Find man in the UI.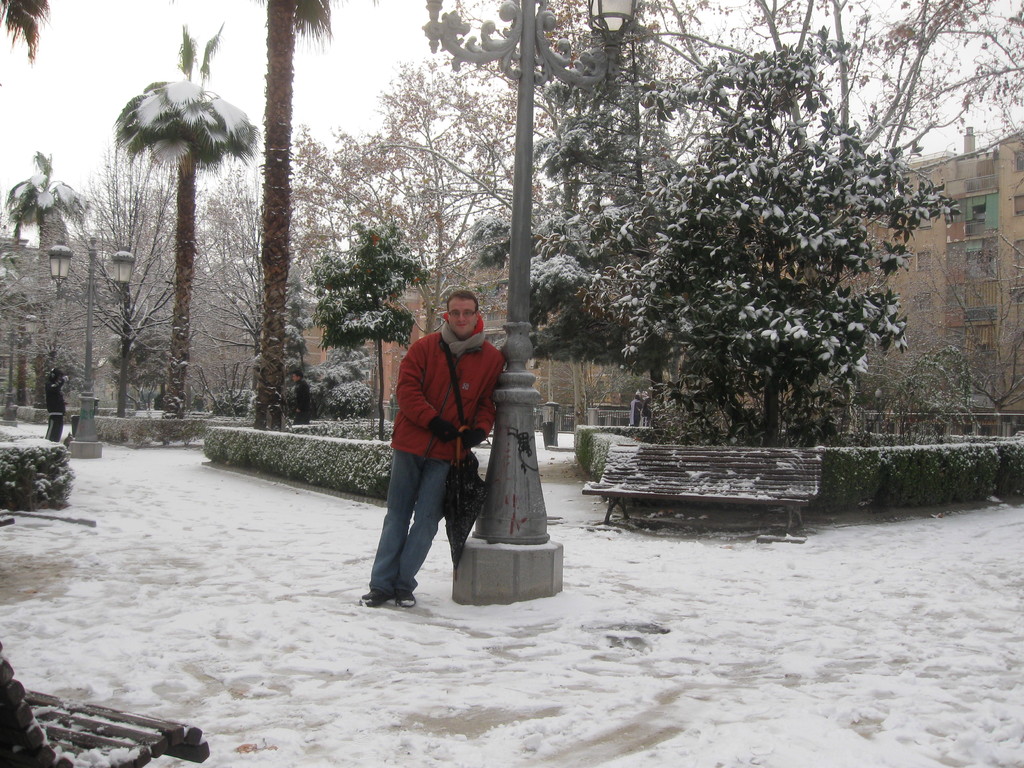
UI element at 361:296:513:627.
